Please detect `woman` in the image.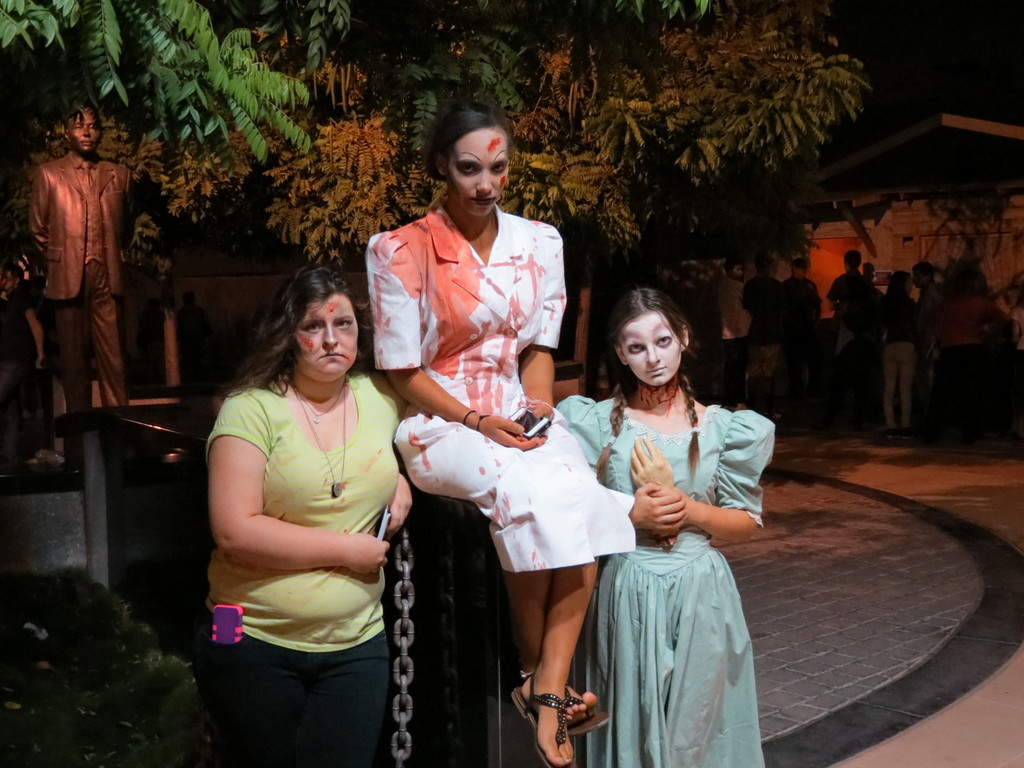
203, 266, 412, 767.
